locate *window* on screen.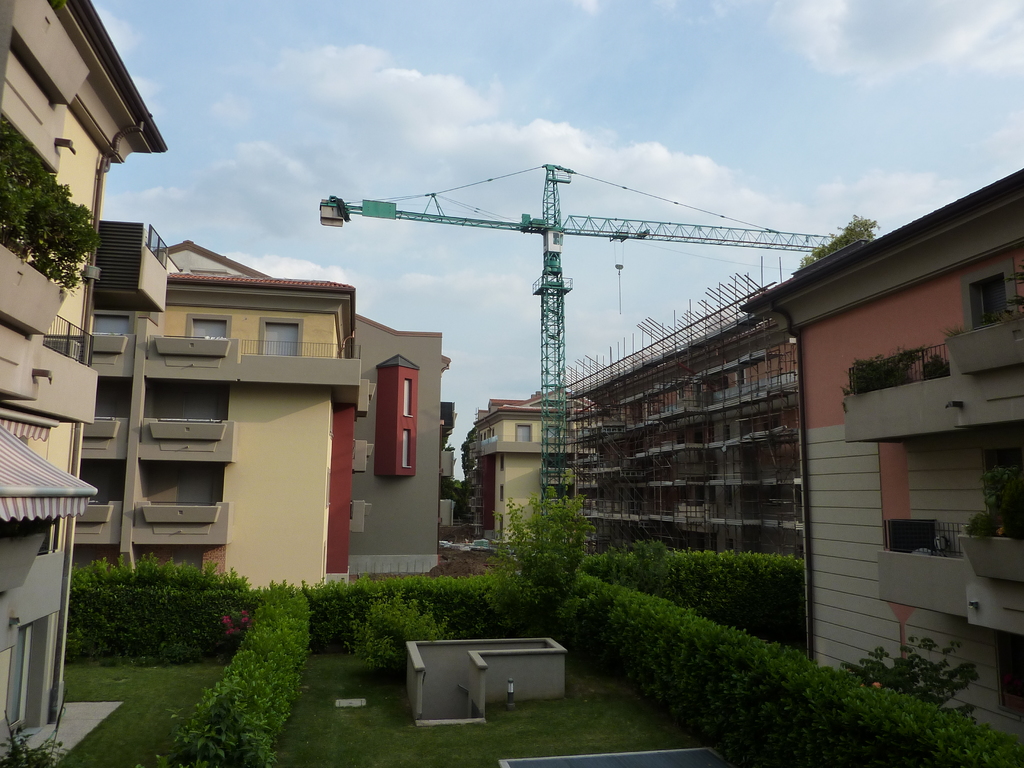
On screen at {"x1": 499, "y1": 452, "x2": 504, "y2": 472}.
